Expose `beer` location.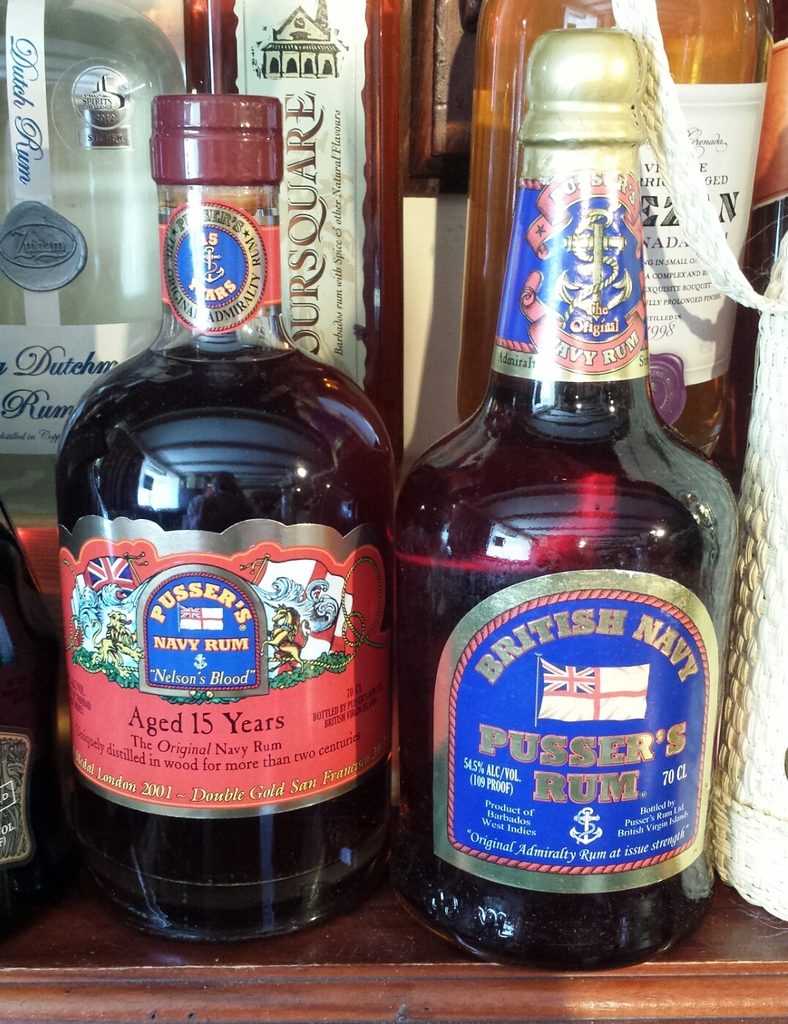
Exposed at (374,15,735,975).
